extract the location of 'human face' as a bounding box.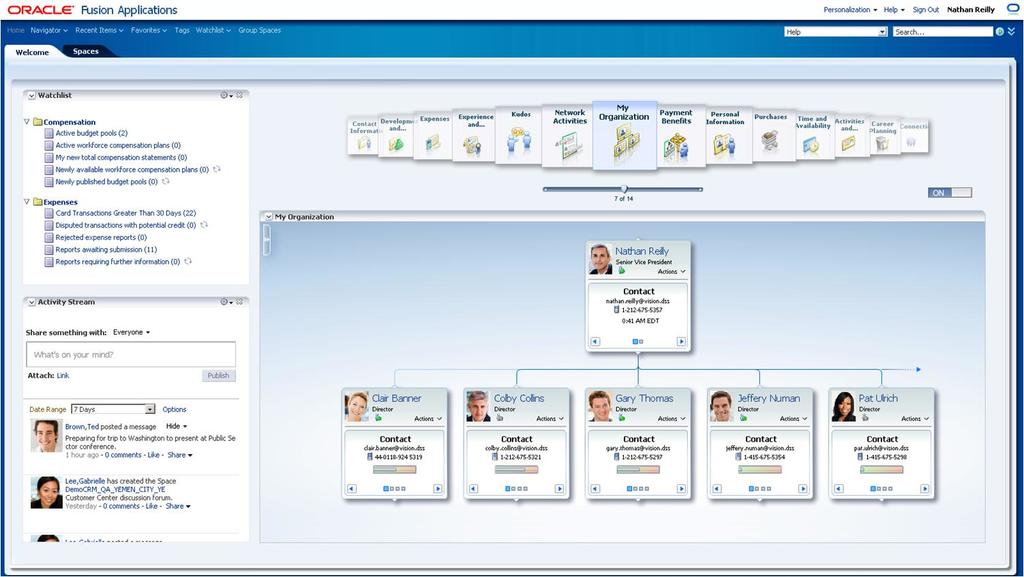
l=590, t=247, r=610, b=268.
